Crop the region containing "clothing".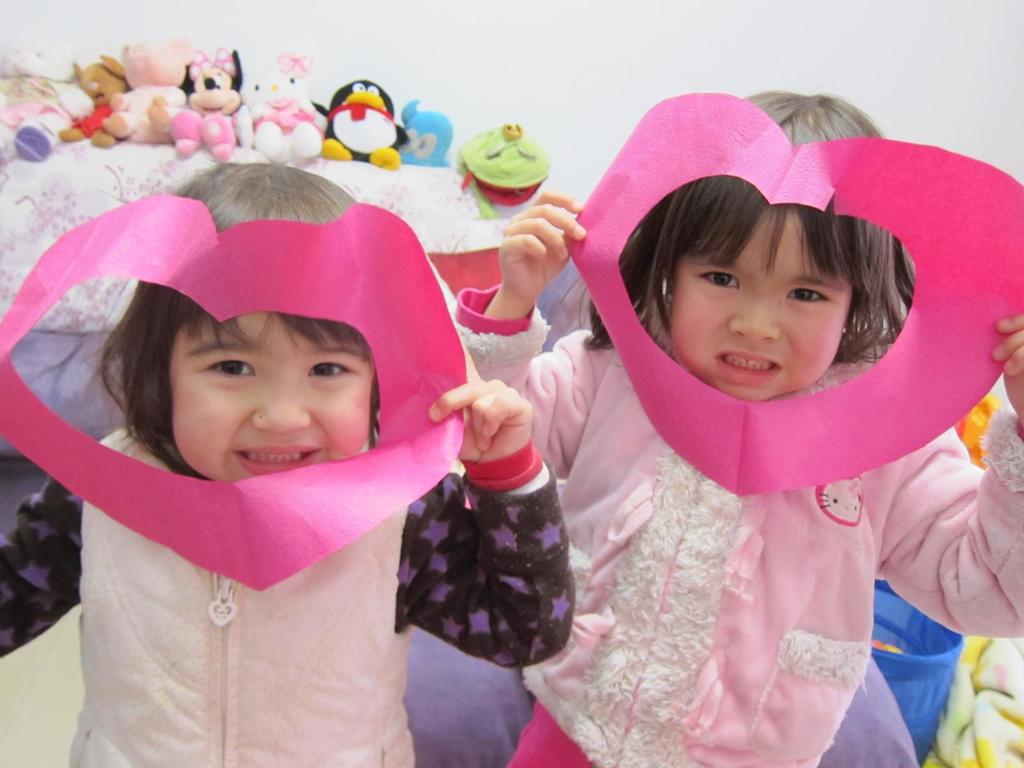
Crop region: [458,282,1023,767].
